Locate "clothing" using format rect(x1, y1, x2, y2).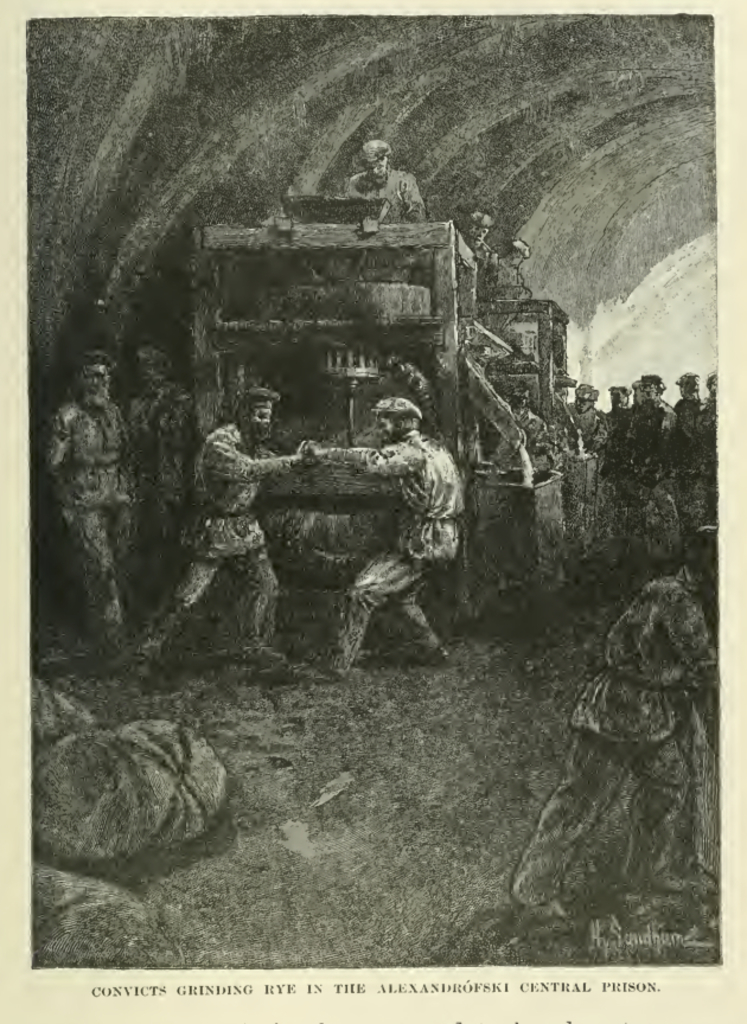
rect(505, 570, 713, 897).
